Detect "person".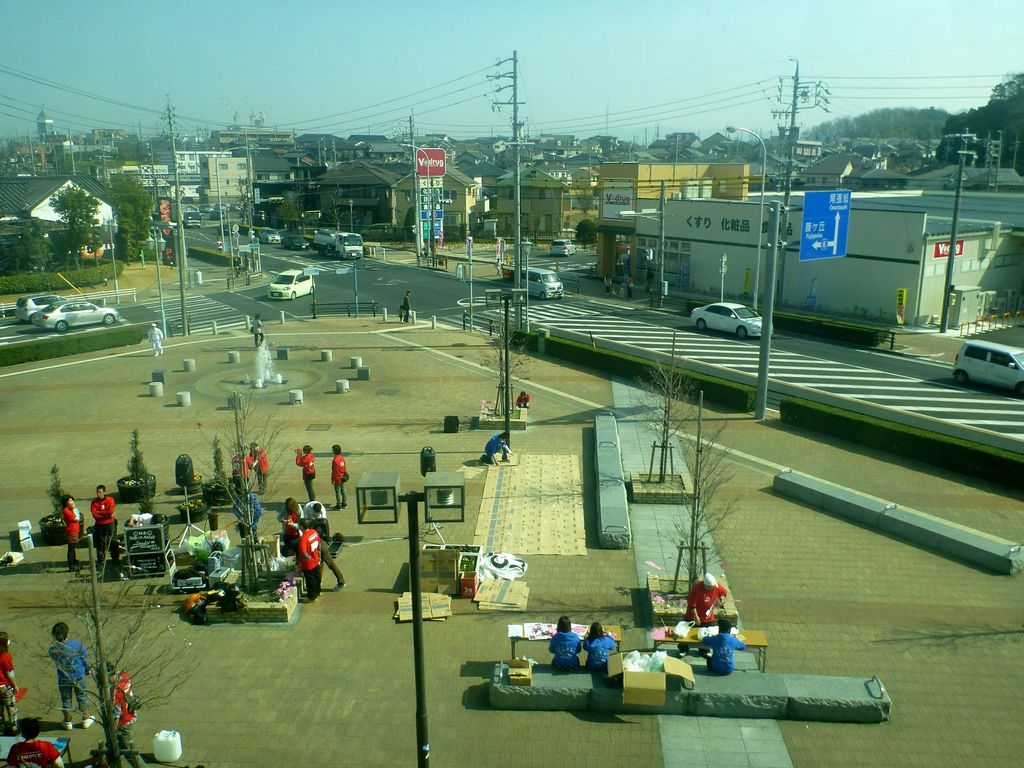
Detected at [146,324,170,366].
